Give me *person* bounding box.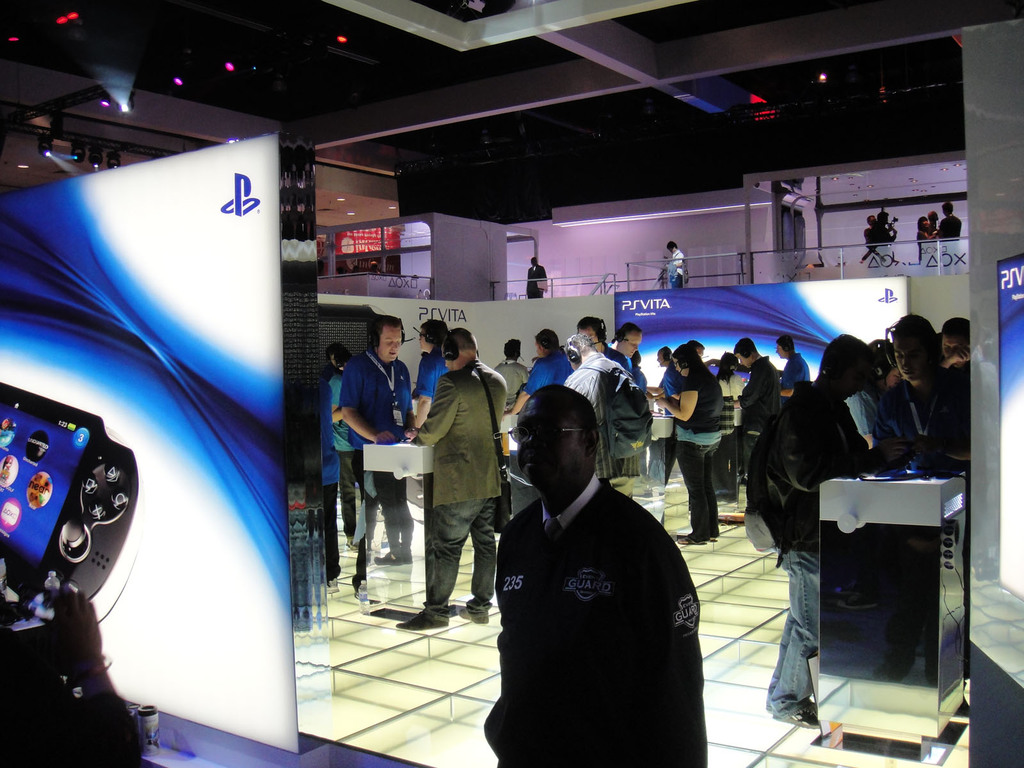
rect(938, 196, 961, 243).
